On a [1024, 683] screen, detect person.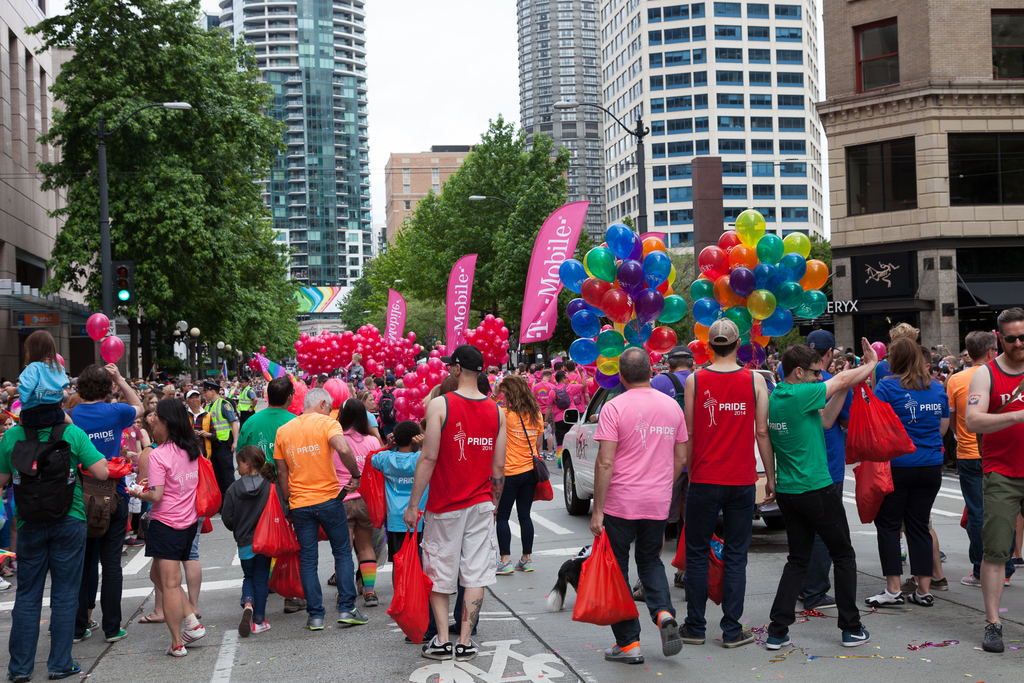
267, 383, 343, 629.
